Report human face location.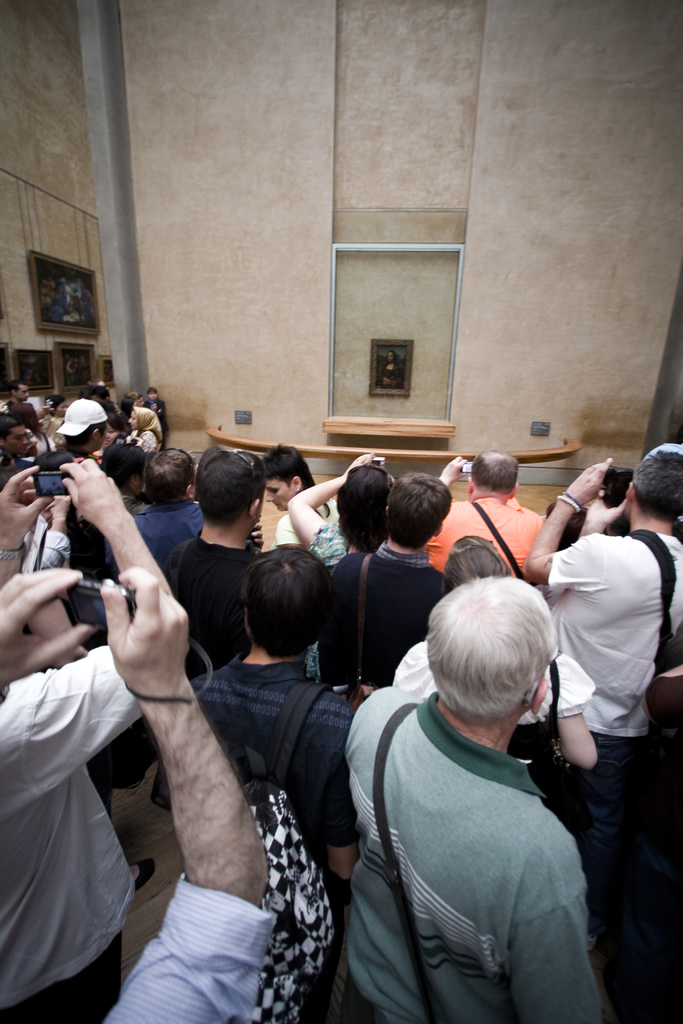
Report: bbox=[15, 387, 29, 403].
